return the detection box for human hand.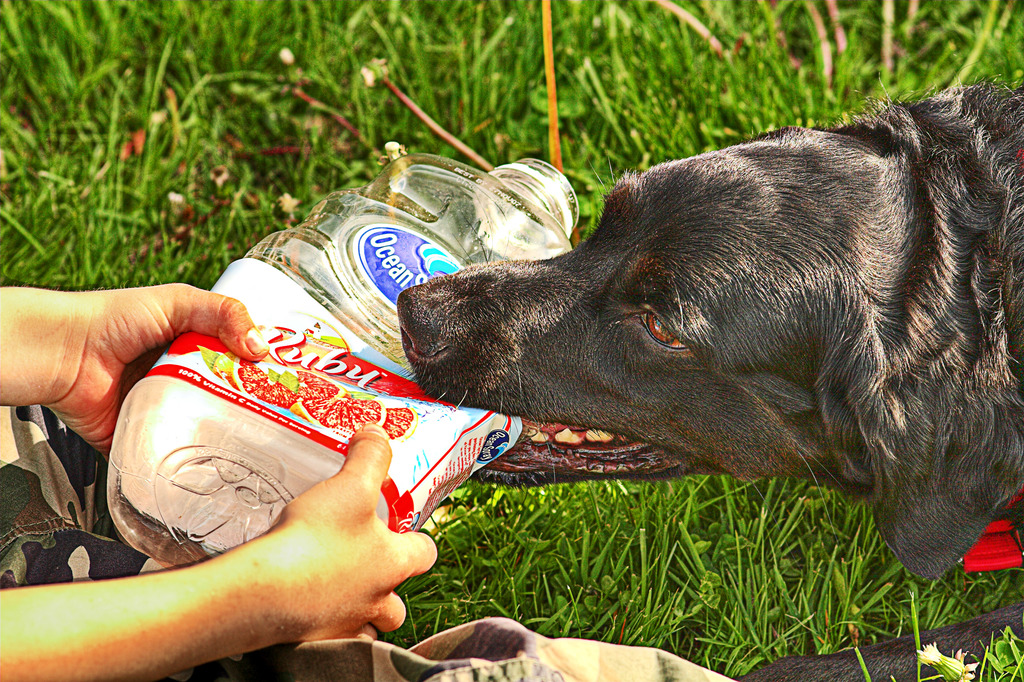
bbox=[44, 281, 274, 461].
